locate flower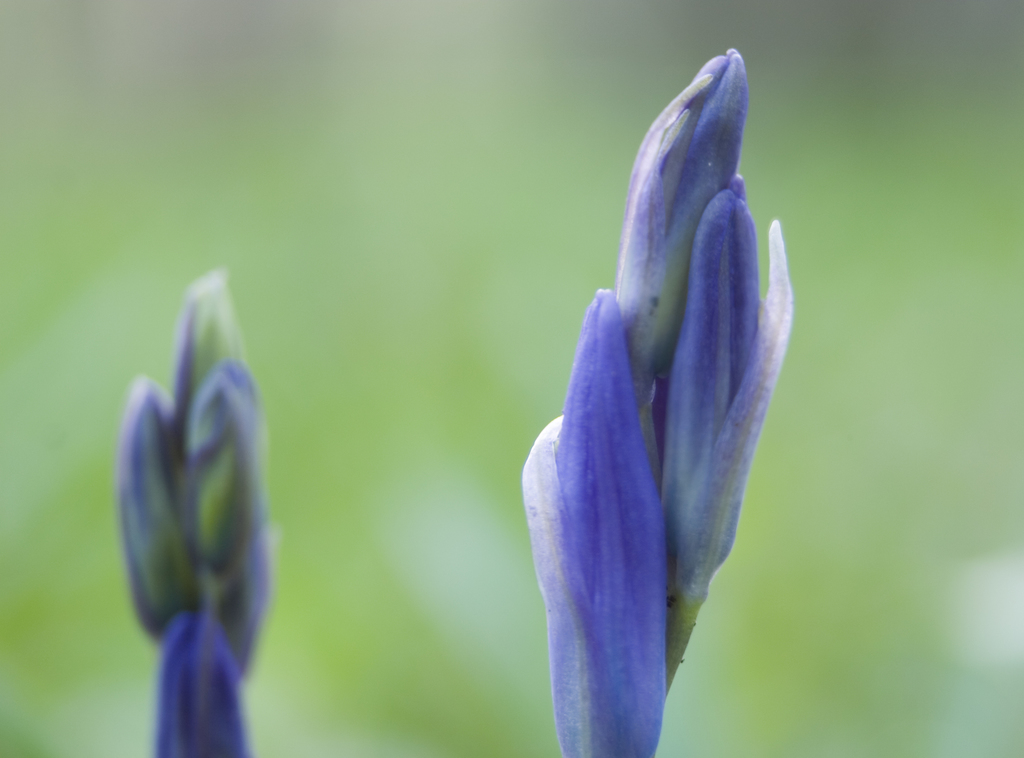
locate(111, 274, 275, 757)
